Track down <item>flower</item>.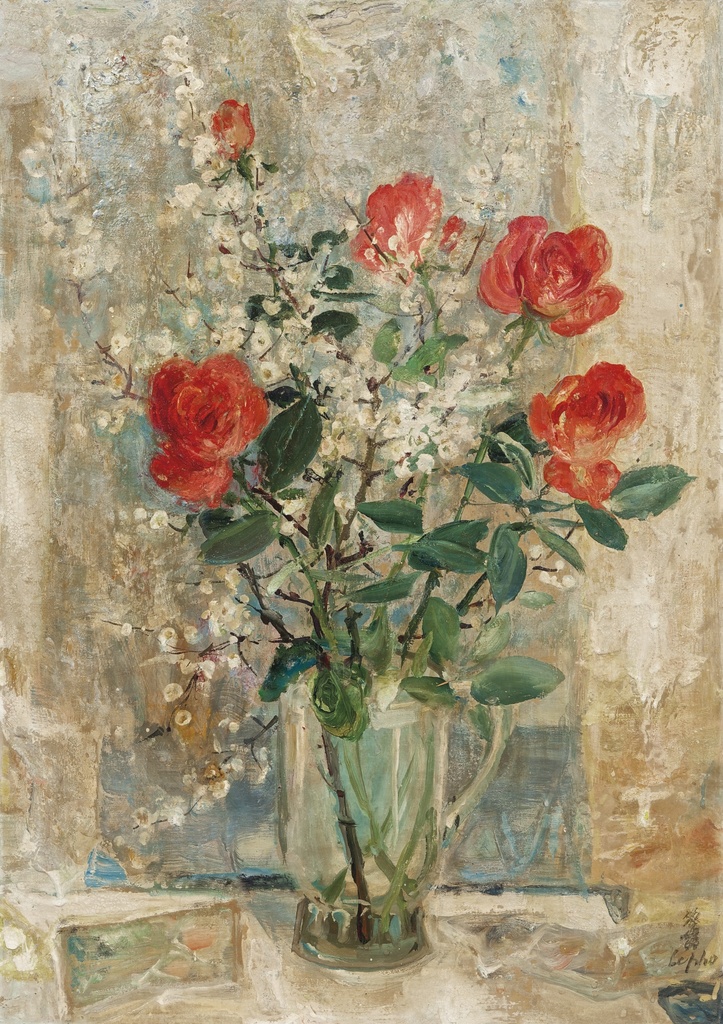
Tracked to rect(476, 214, 623, 337).
